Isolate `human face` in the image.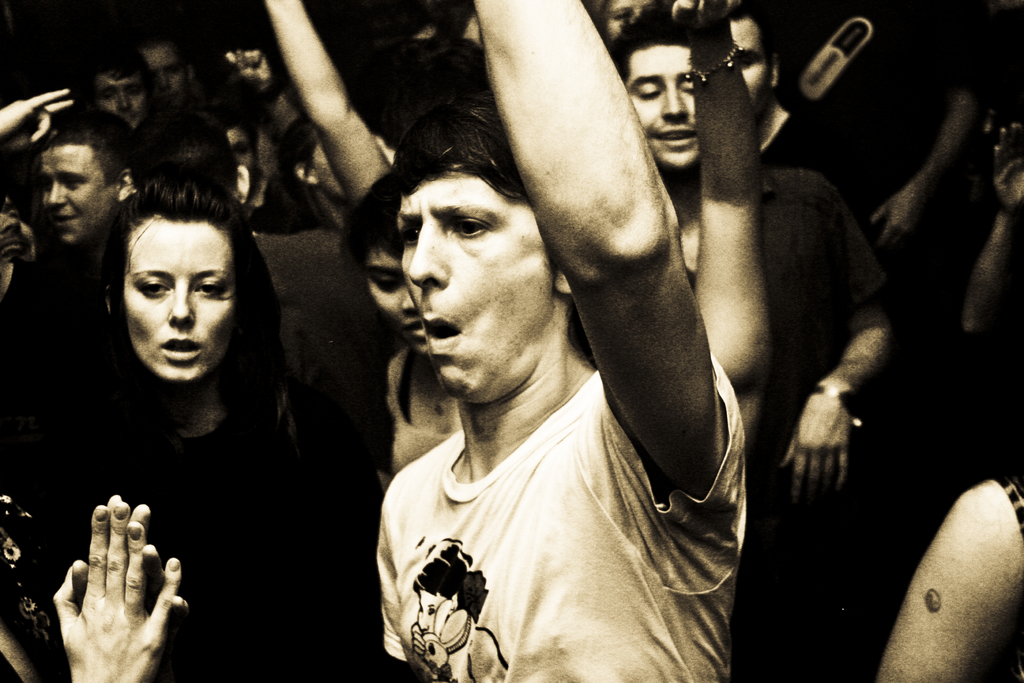
Isolated region: (42, 140, 133, 252).
